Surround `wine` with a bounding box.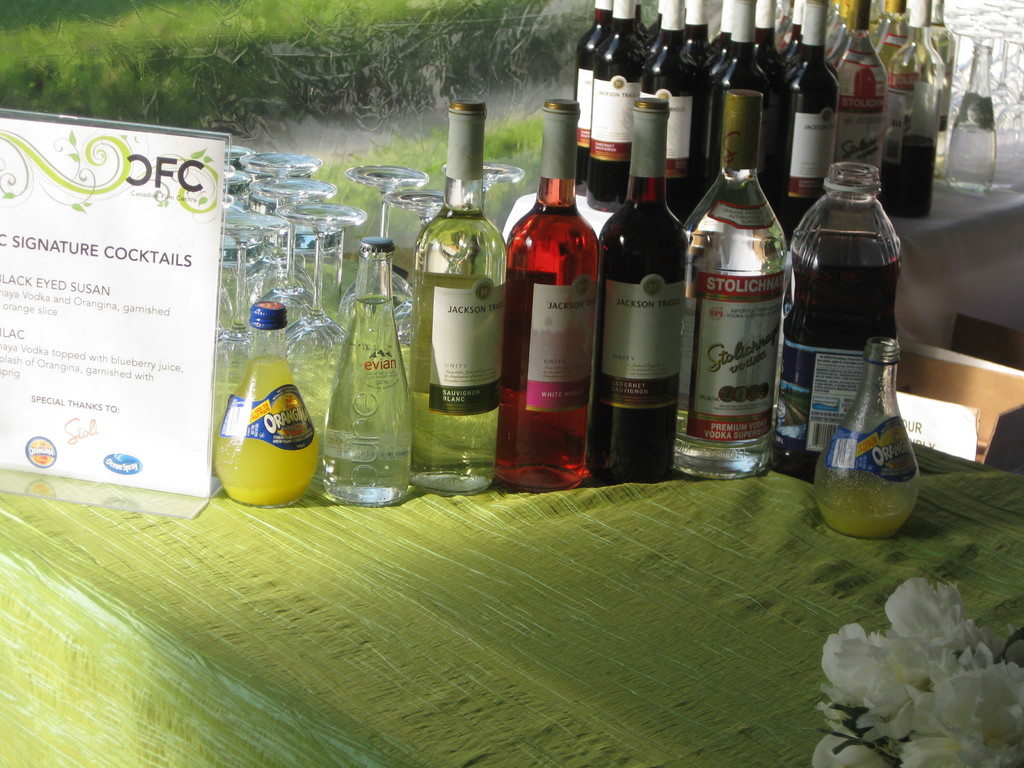
(left=607, top=139, right=702, bottom=472).
